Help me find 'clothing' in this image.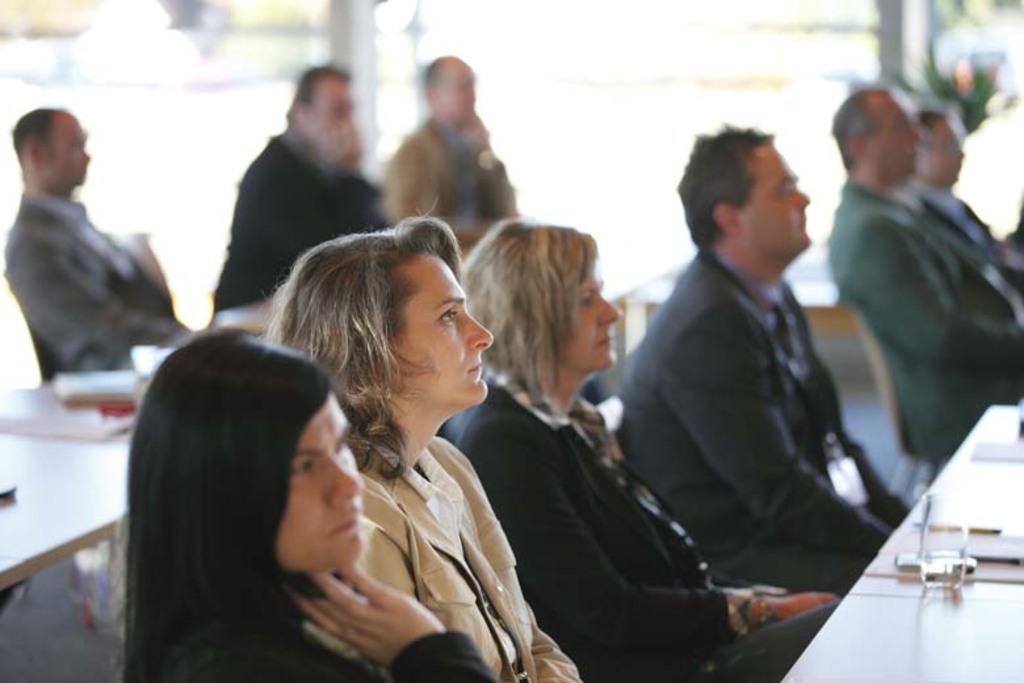
Found it: locate(374, 114, 524, 231).
